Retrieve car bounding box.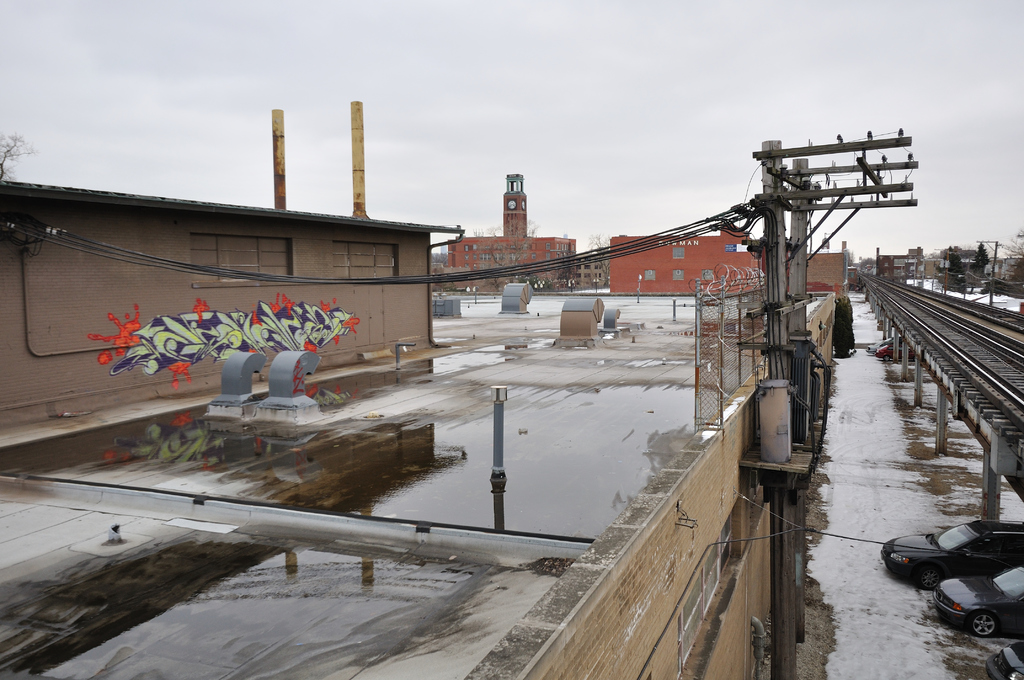
Bounding box: 881/521/1023/585.
